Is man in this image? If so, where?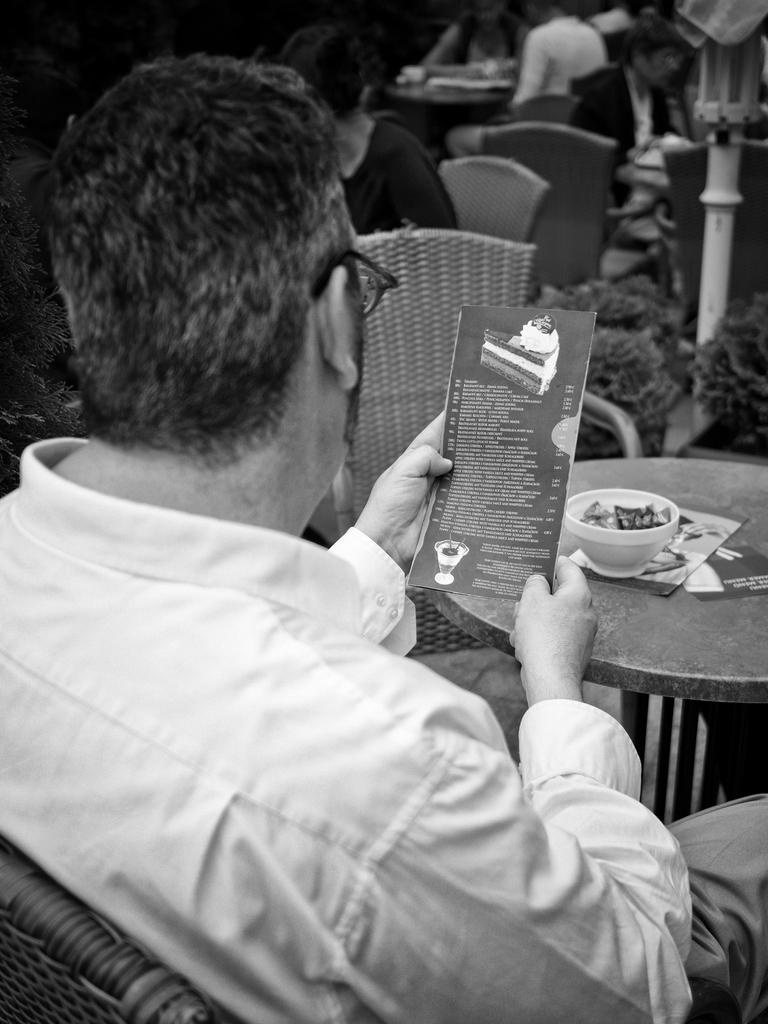
Yes, at 0,45,767,1023.
